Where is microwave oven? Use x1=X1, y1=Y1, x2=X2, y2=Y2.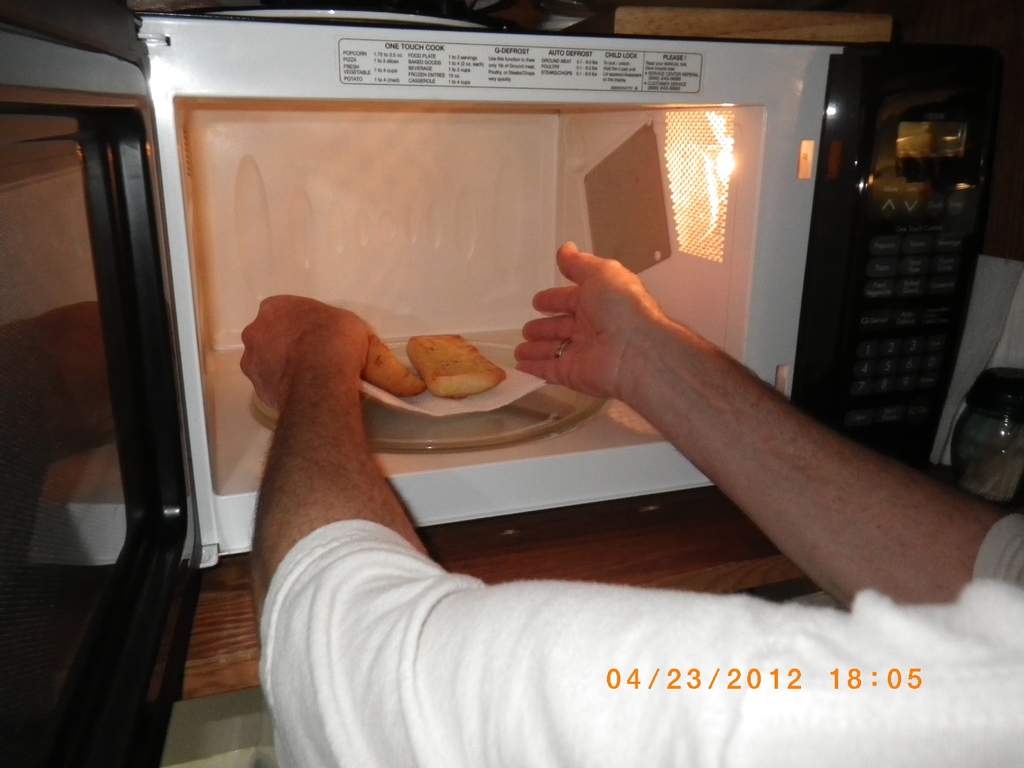
x1=1, y1=19, x2=835, y2=765.
